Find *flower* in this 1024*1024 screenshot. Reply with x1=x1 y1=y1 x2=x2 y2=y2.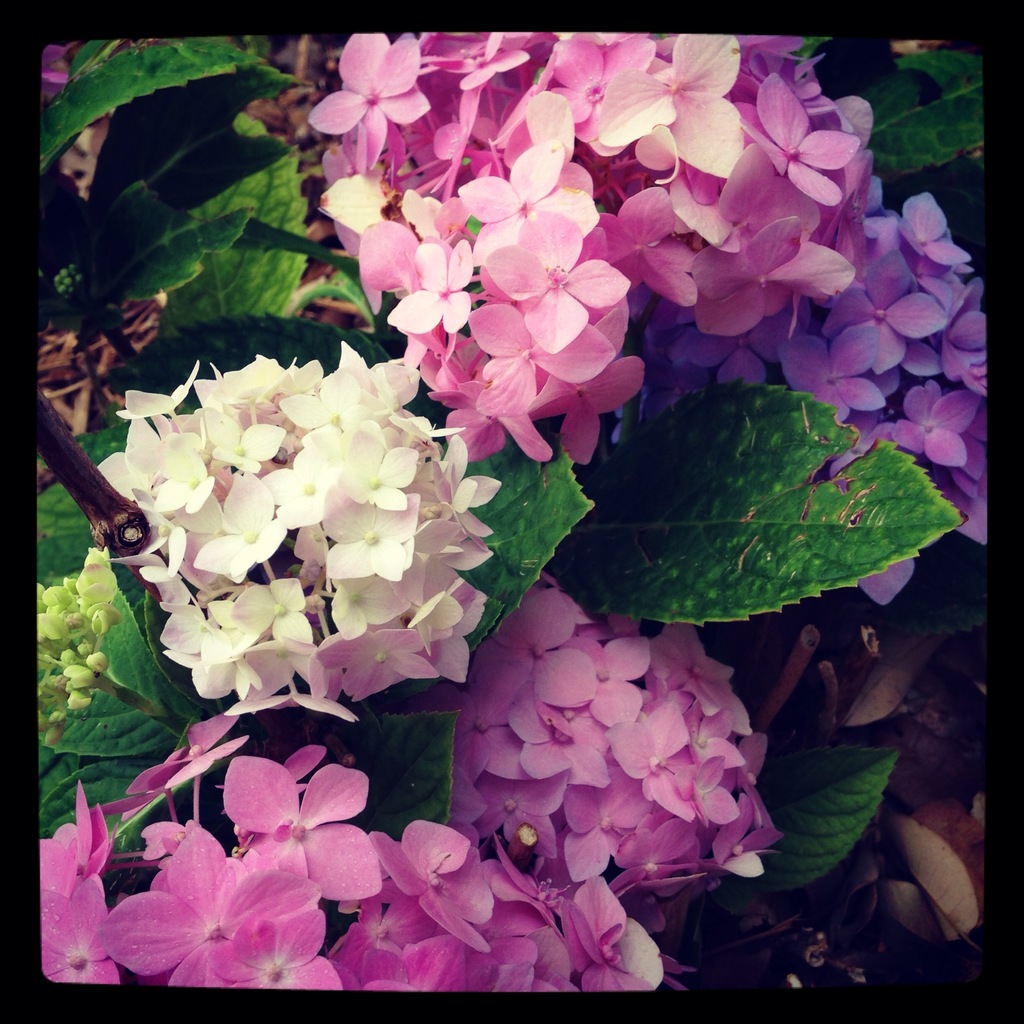
x1=441 y1=611 x2=784 y2=927.
